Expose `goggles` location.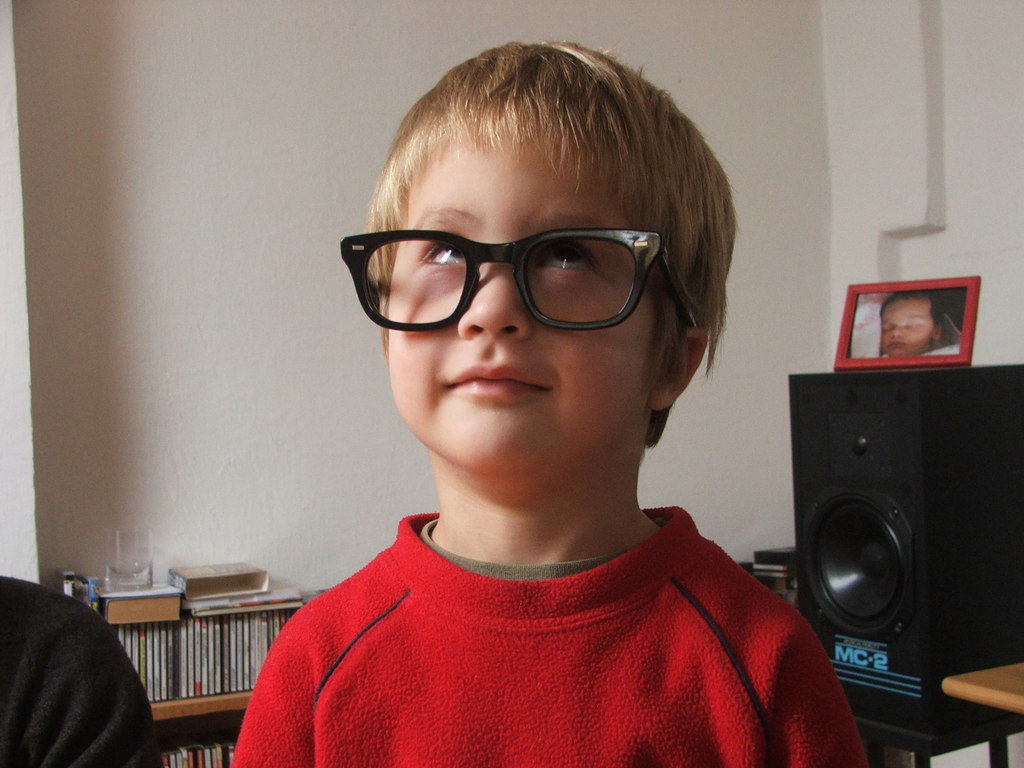
Exposed at 335/227/704/328.
